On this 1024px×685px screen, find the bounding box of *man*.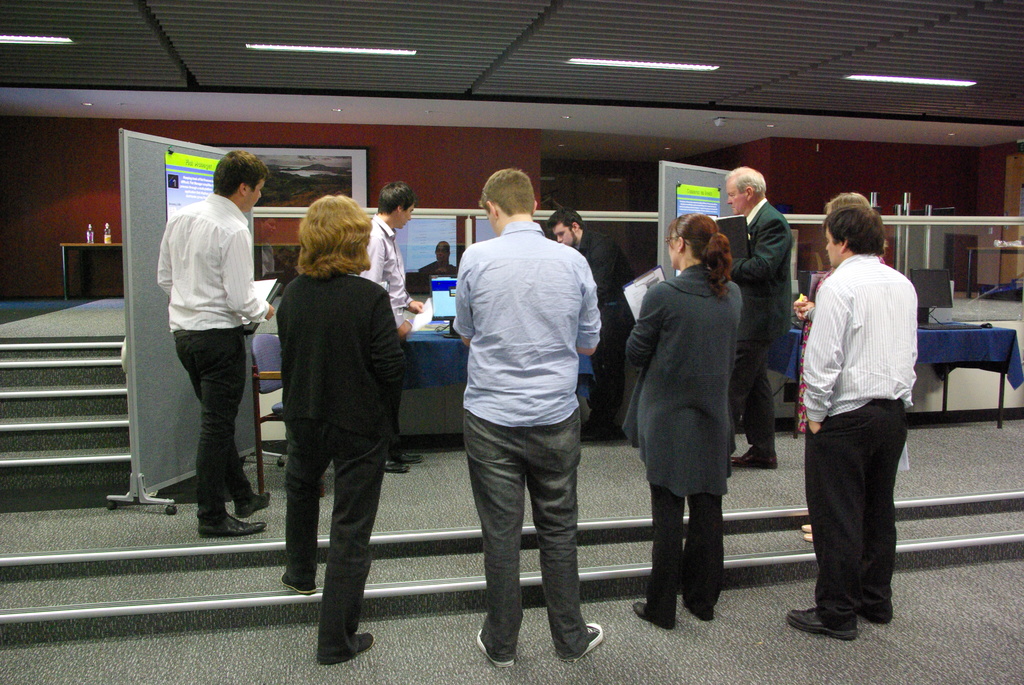
Bounding box: detection(803, 200, 921, 638).
